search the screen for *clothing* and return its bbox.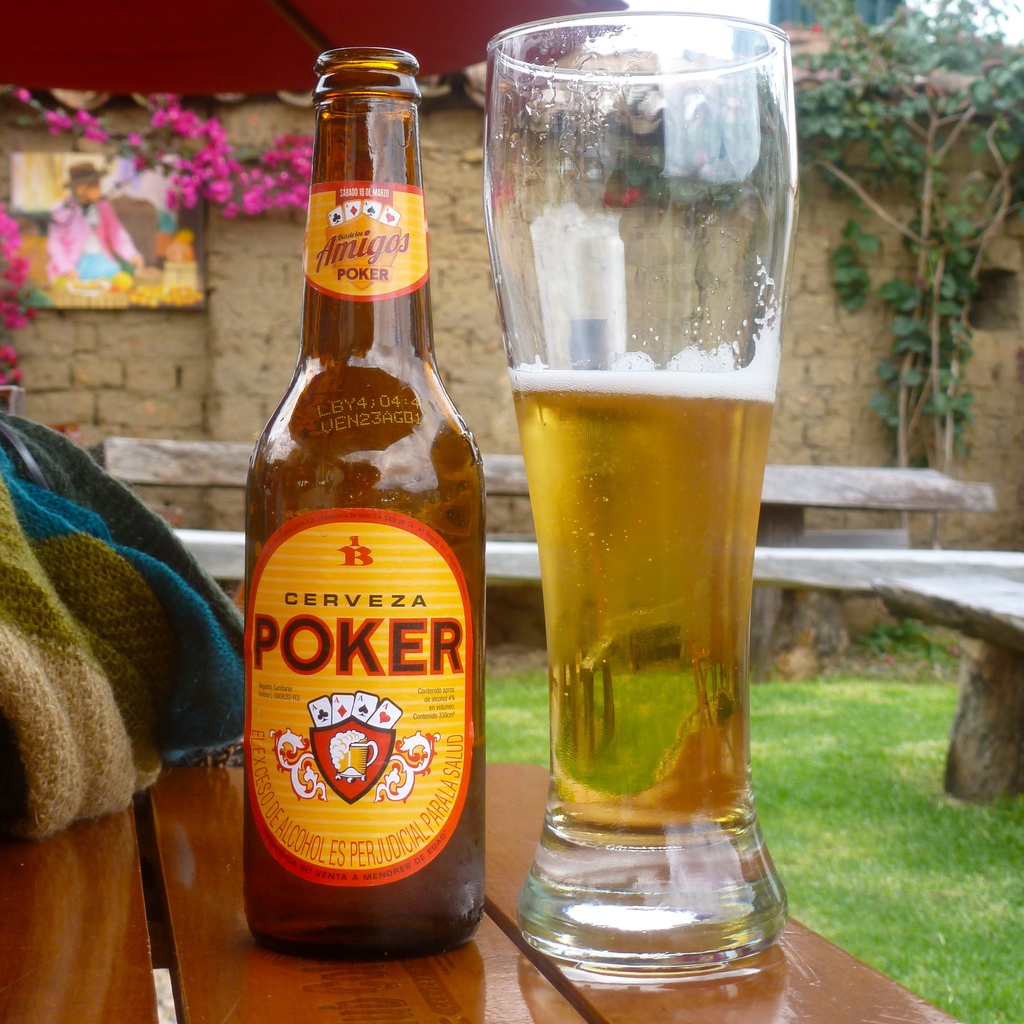
Found: [x1=44, y1=189, x2=147, y2=278].
